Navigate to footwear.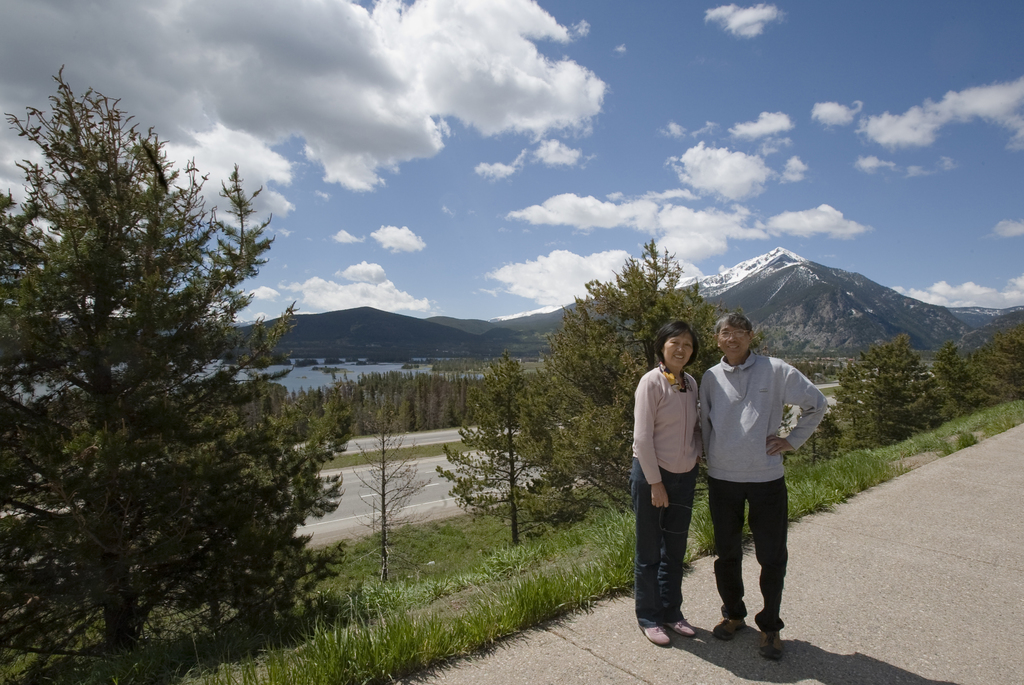
Navigation target: {"x1": 760, "y1": 628, "x2": 787, "y2": 661}.
